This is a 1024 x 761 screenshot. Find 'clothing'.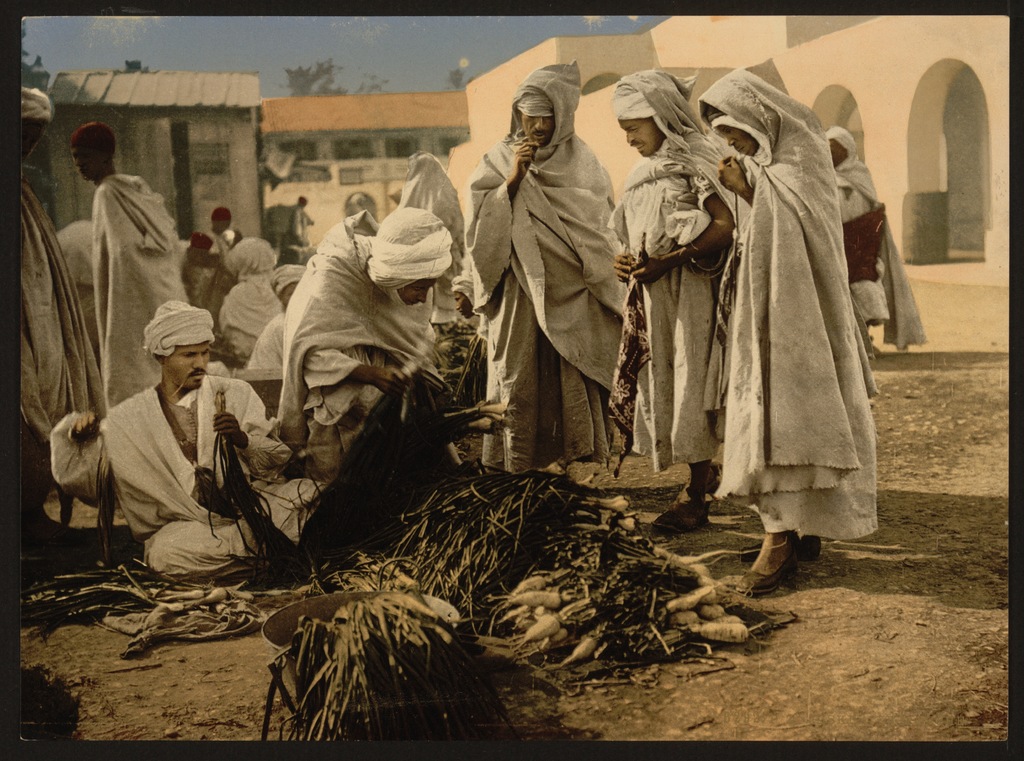
Bounding box: (677, 69, 883, 557).
